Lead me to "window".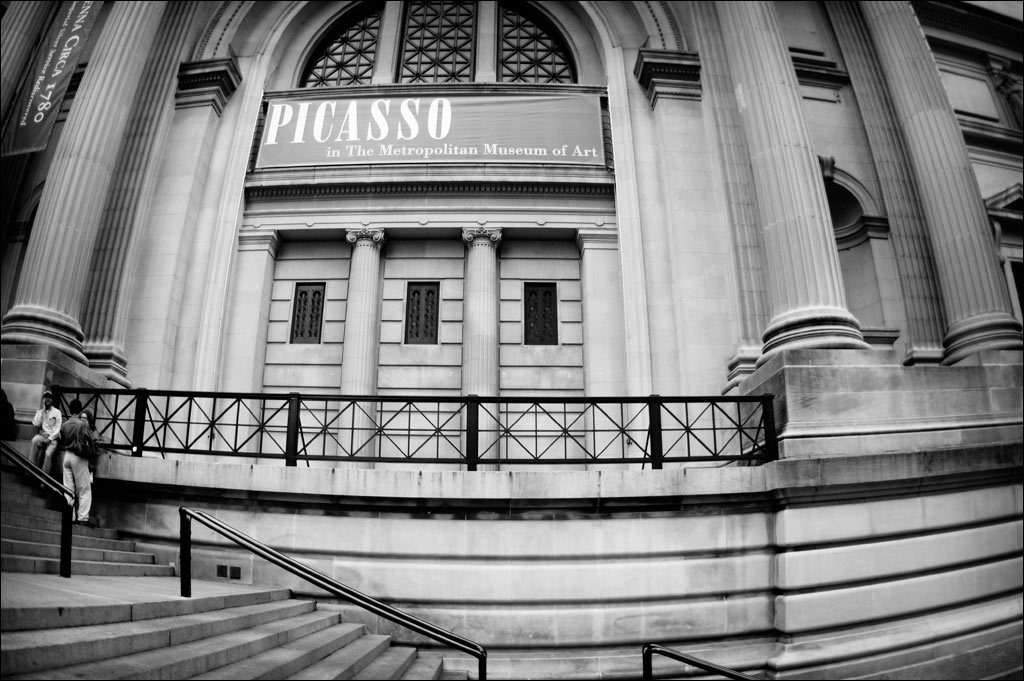
Lead to <box>399,2,473,82</box>.
